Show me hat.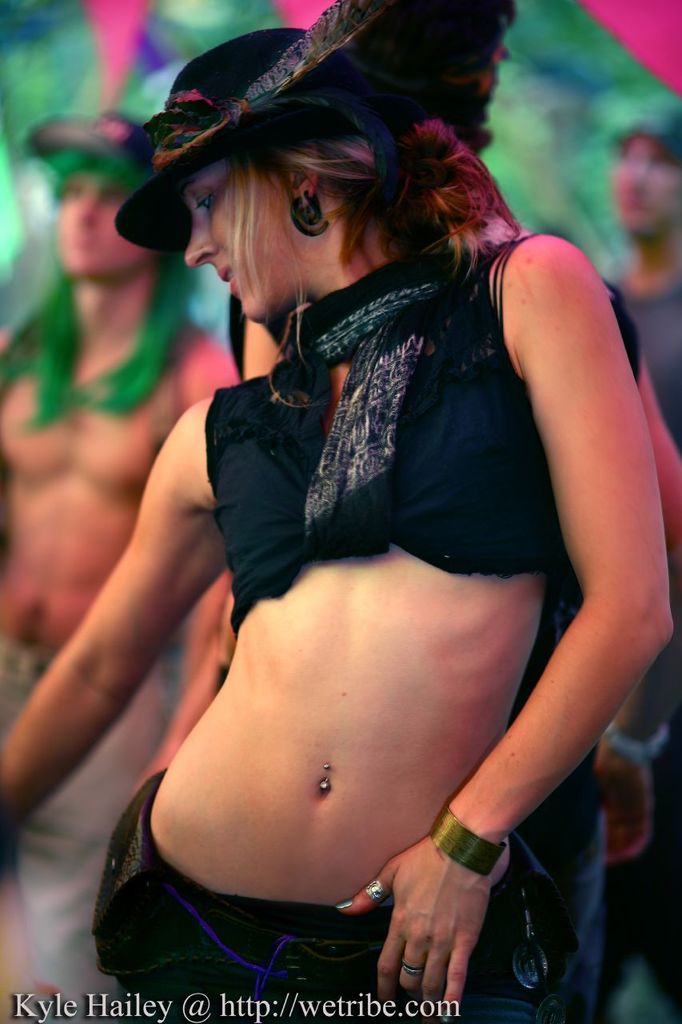
hat is here: {"left": 112, "top": 0, "right": 521, "bottom": 260}.
